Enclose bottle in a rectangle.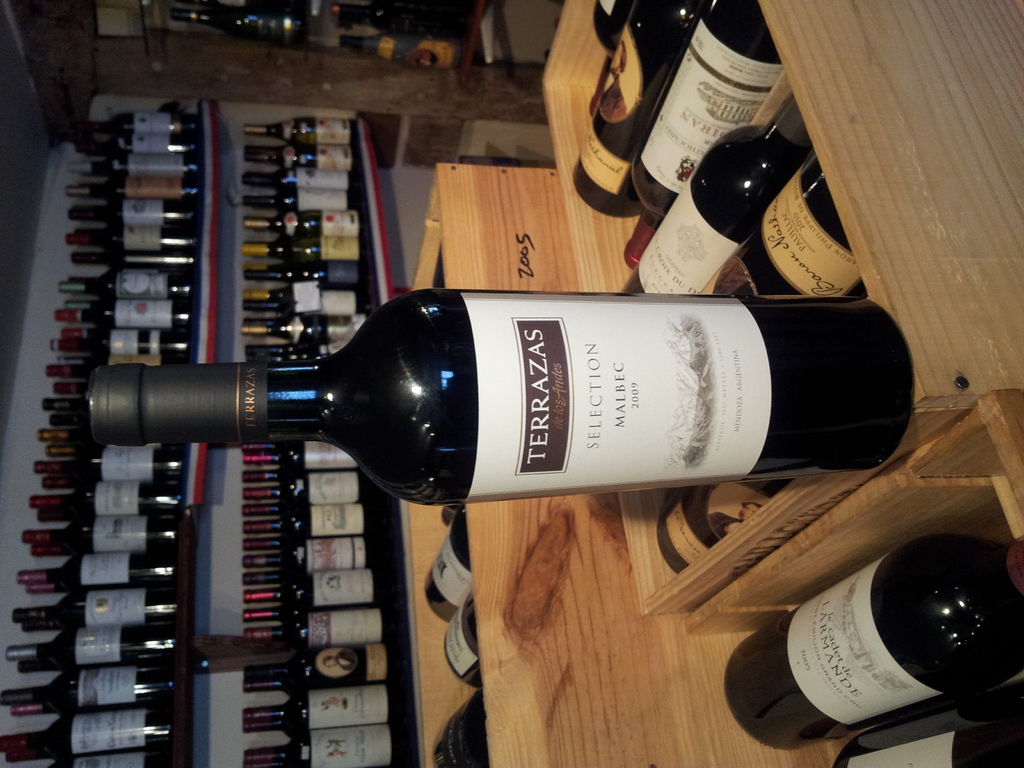
Rect(241, 643, 383, 686).
